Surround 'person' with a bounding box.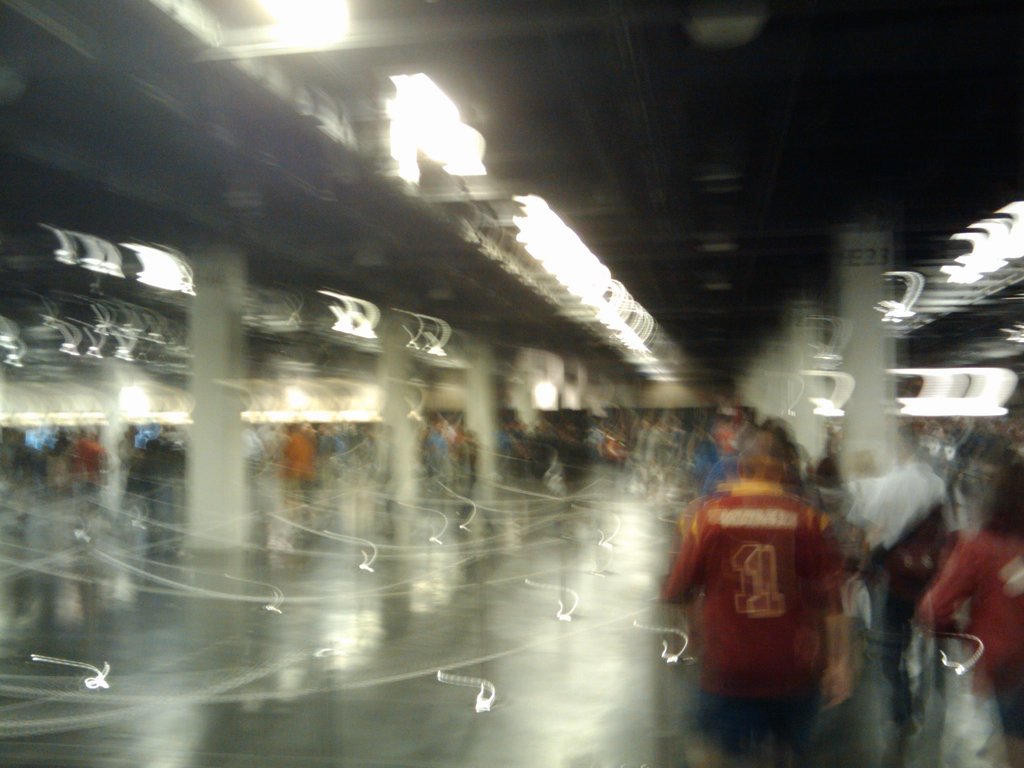
Rect(632, 366, 851, 735).
